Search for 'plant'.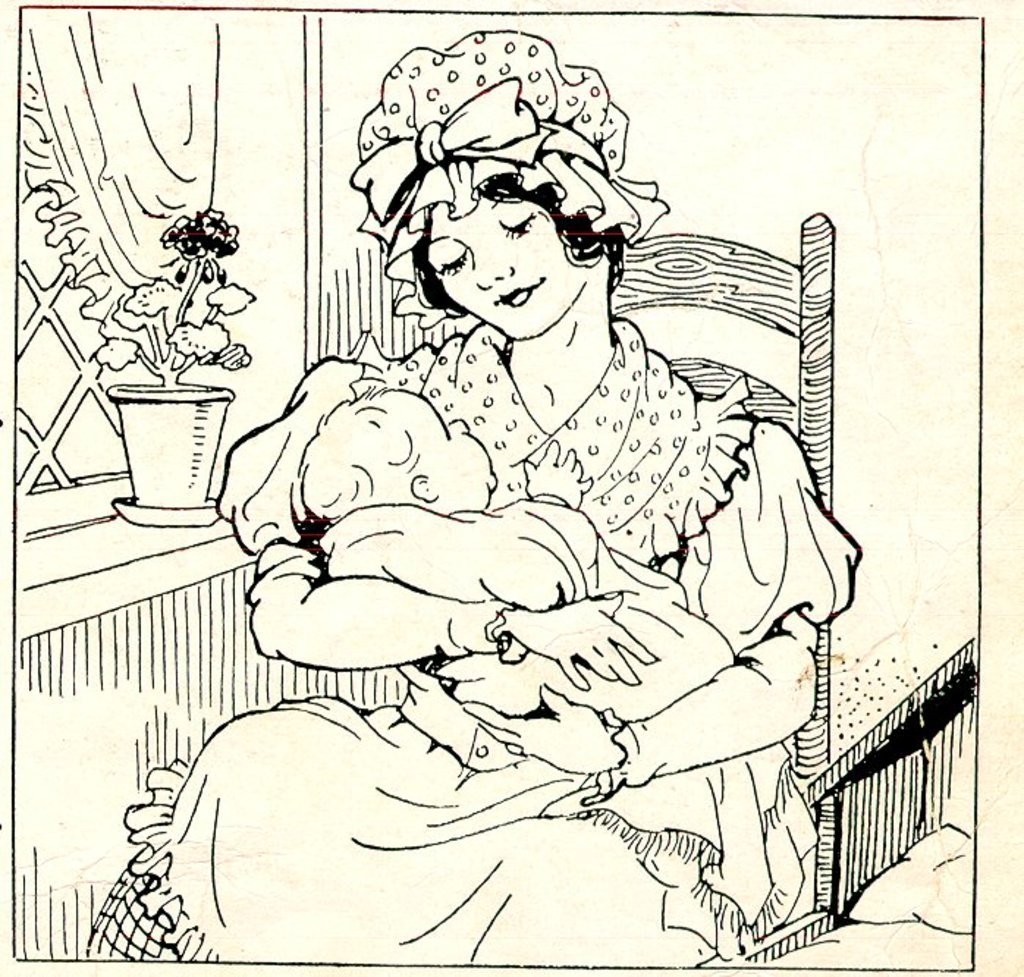
Found at 85,189,255,403.
